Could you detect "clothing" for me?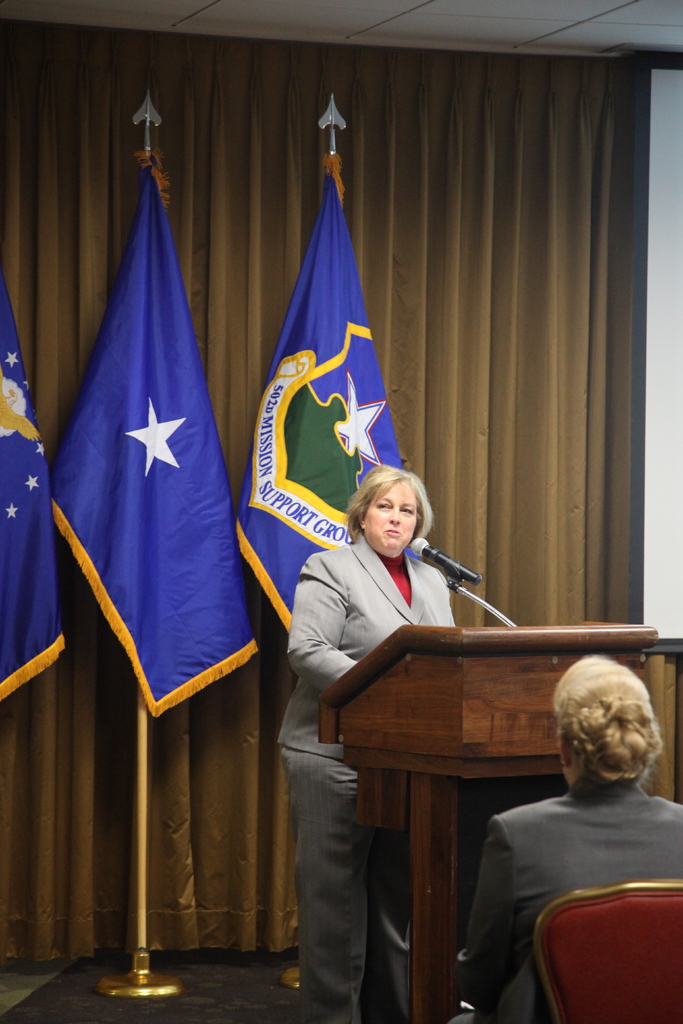
Detection result: bbox=[440, 781, 682, 1020].
